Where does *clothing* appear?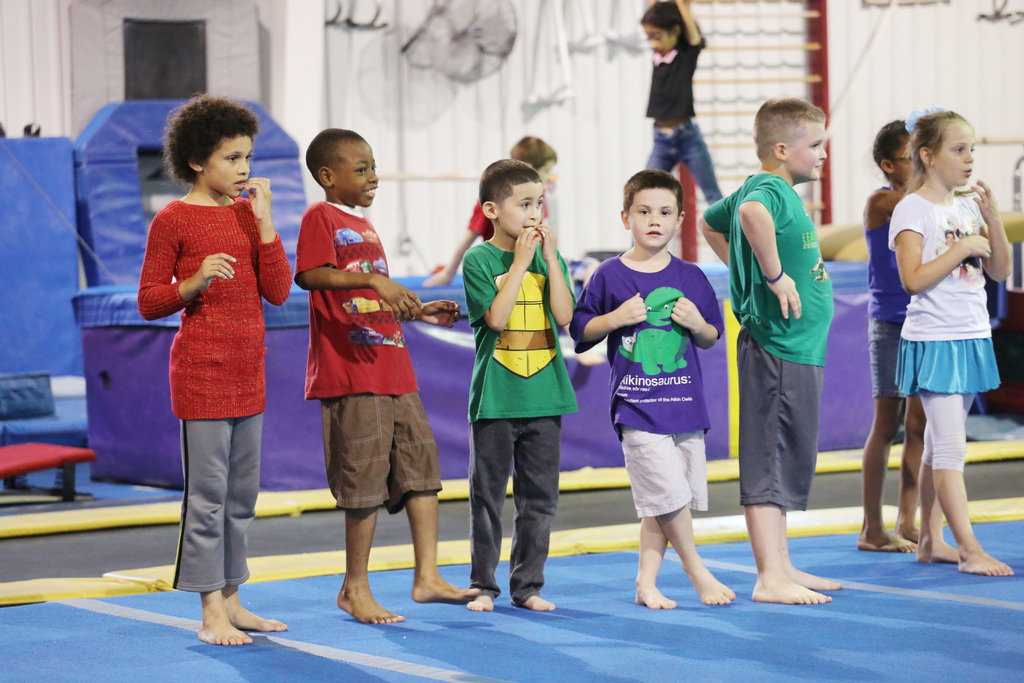
Appears at (left=699, top=170, right=841, bottom=512).
